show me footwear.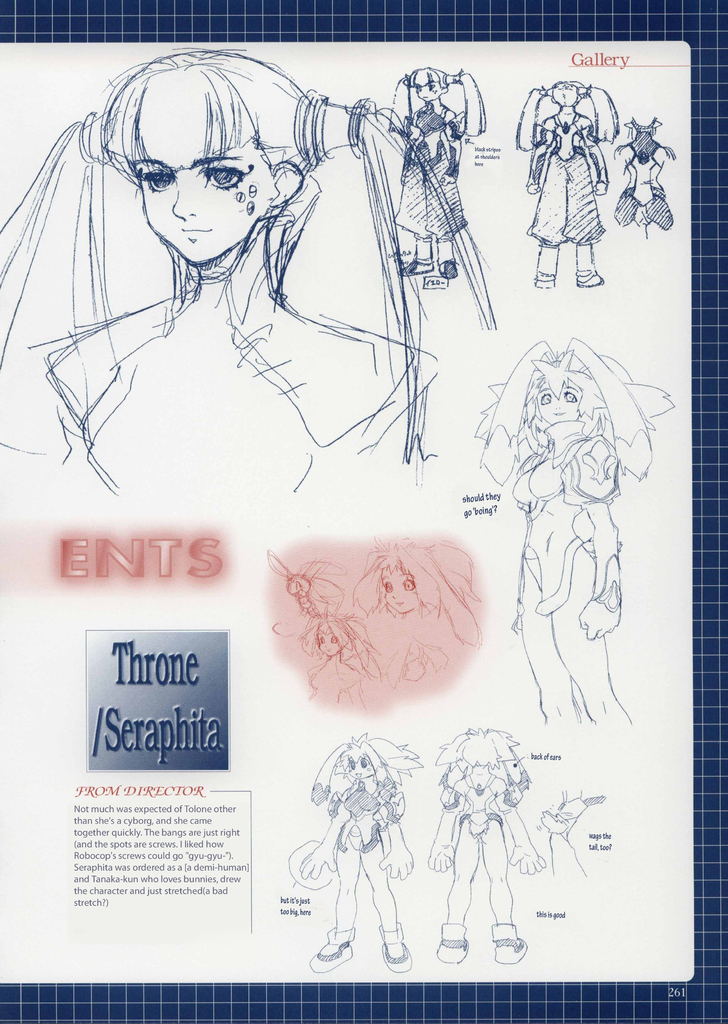
footwear is here: left=309, top=943, right=354, bottom=969.
